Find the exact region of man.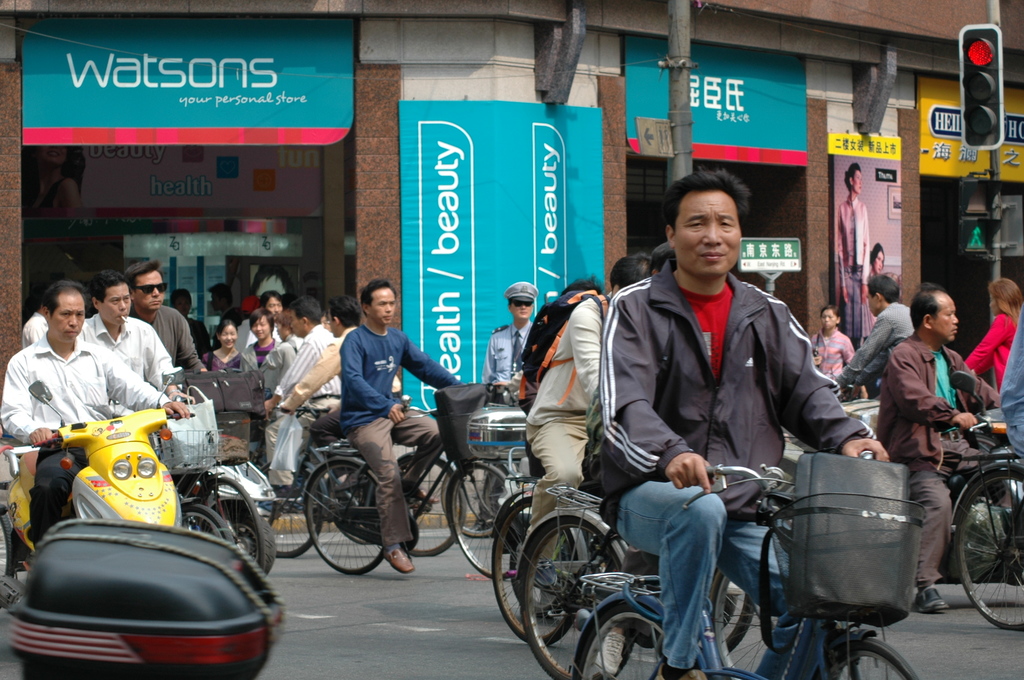
Exact region: BBox(83, 264, 189, 413).
